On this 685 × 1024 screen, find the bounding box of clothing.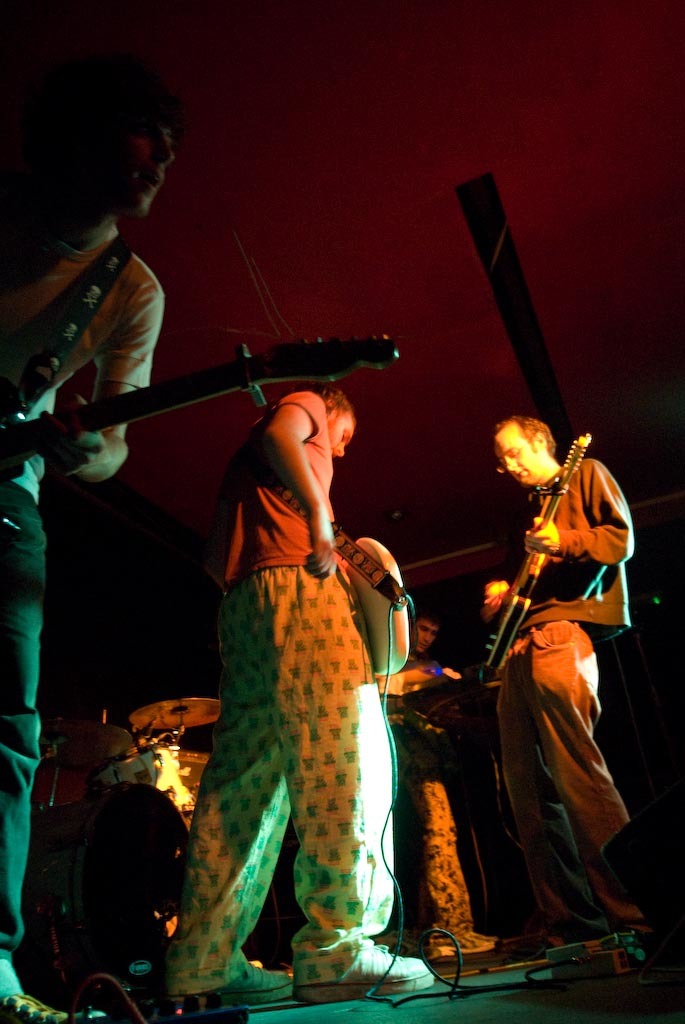
Bounding box: box(151, 384, 390, 994).
